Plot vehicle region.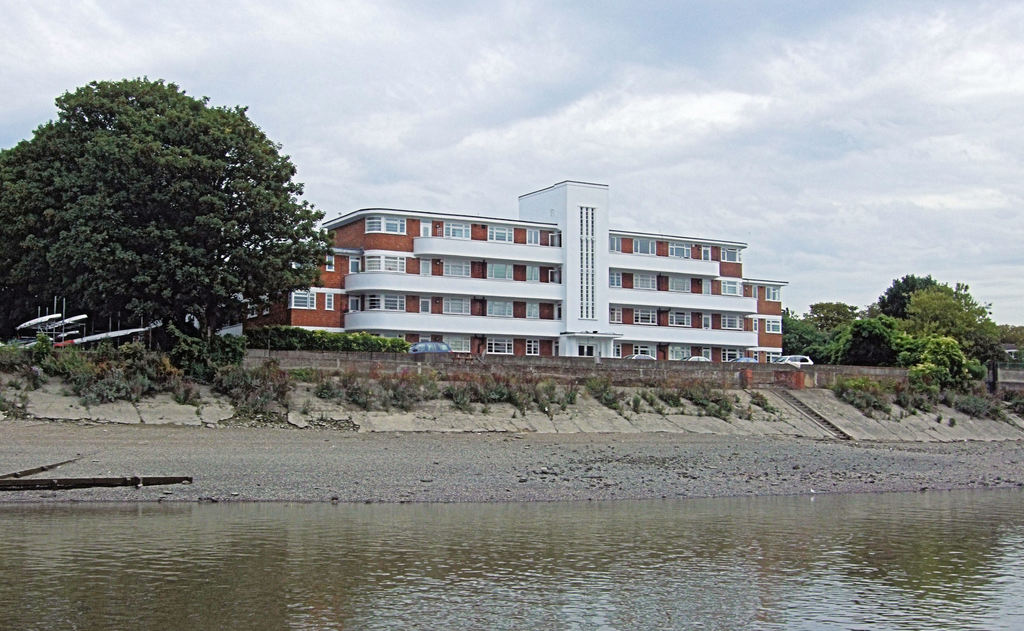
Plotted at crop(623, 352, 656, 360).
